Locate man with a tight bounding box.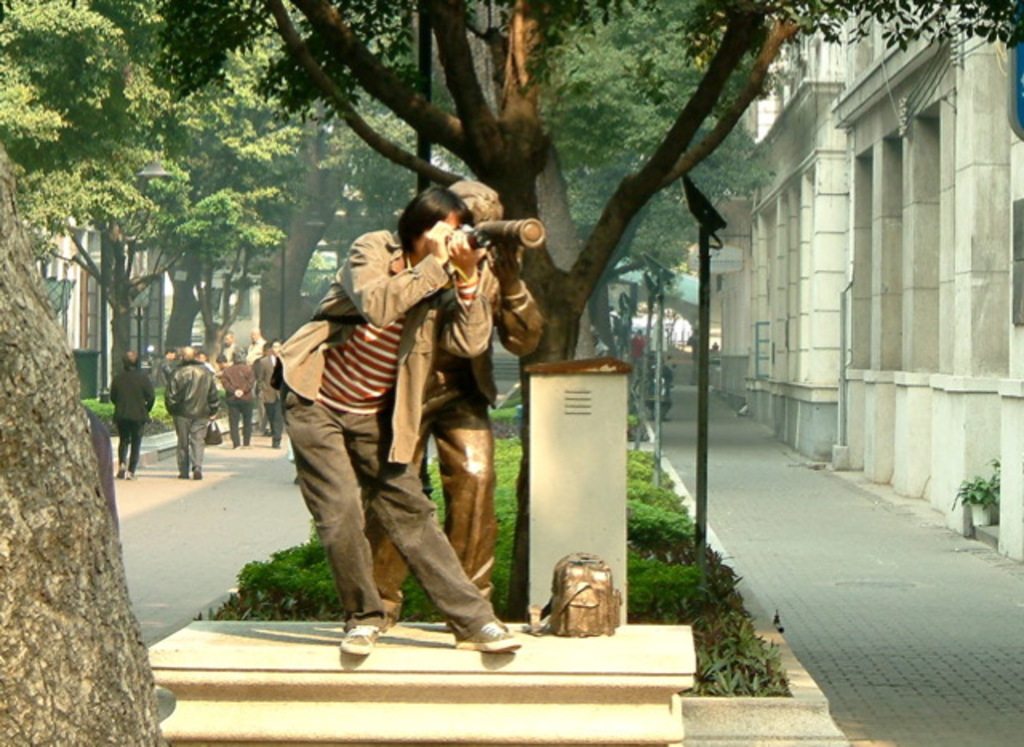
(x1=107, y1=349, x2=160, y2=477).
